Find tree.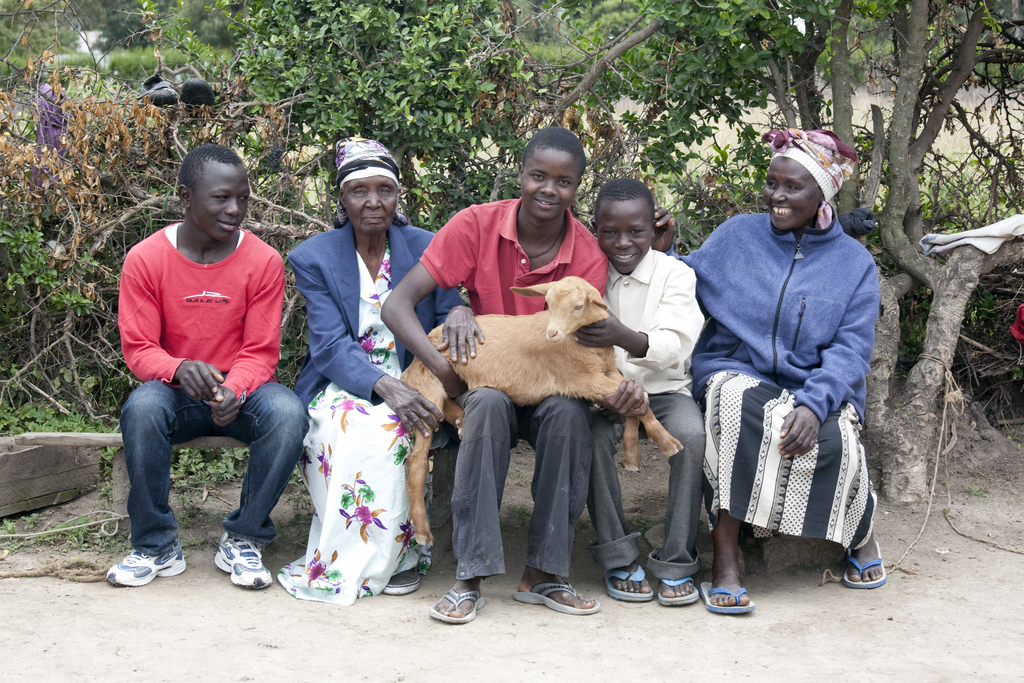
detection(659, 0, 1023, 500).
